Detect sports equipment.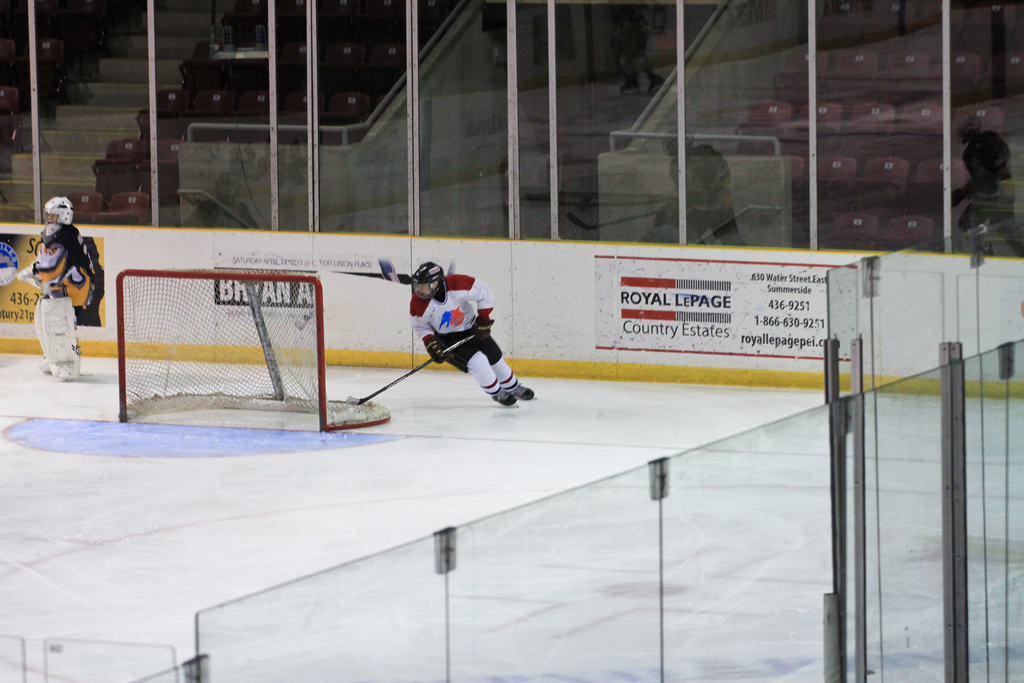
Detected at {"x1": 414, "y1": 263, "x2": 444, "y2": 300}.
